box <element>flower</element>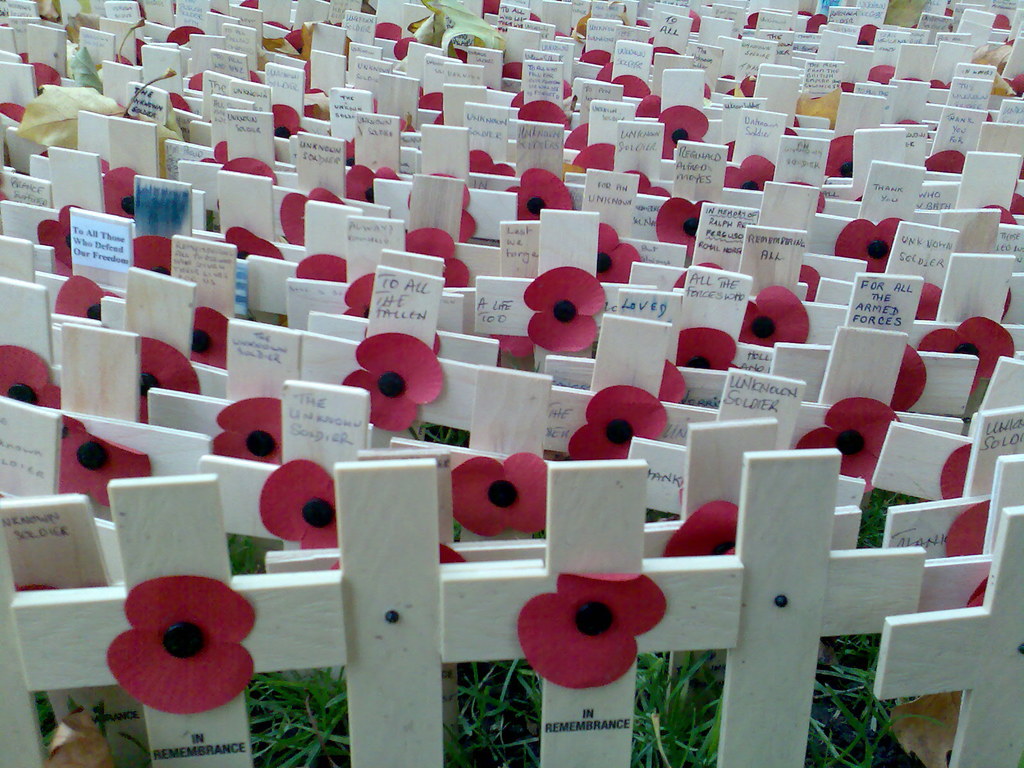
(left=50, top=413, right=149, bottom=505)
